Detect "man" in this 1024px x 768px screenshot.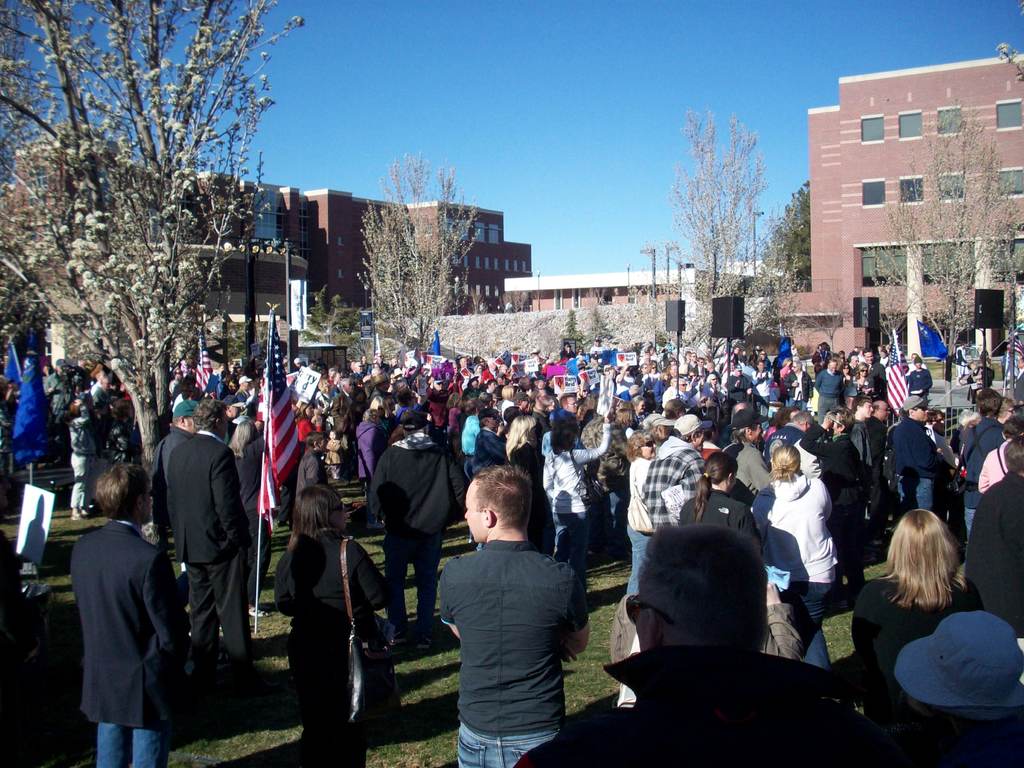
Detection: box=[367, 413, 465, 652].
